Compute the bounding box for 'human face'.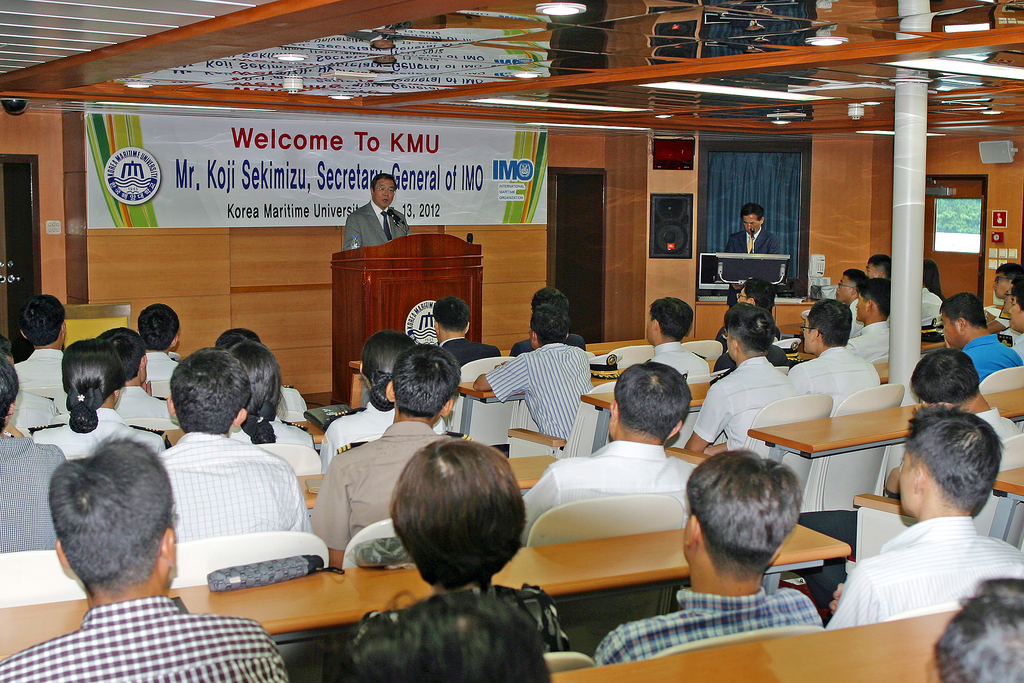
<bbox>855, 294, 870, 320</bbox>.
